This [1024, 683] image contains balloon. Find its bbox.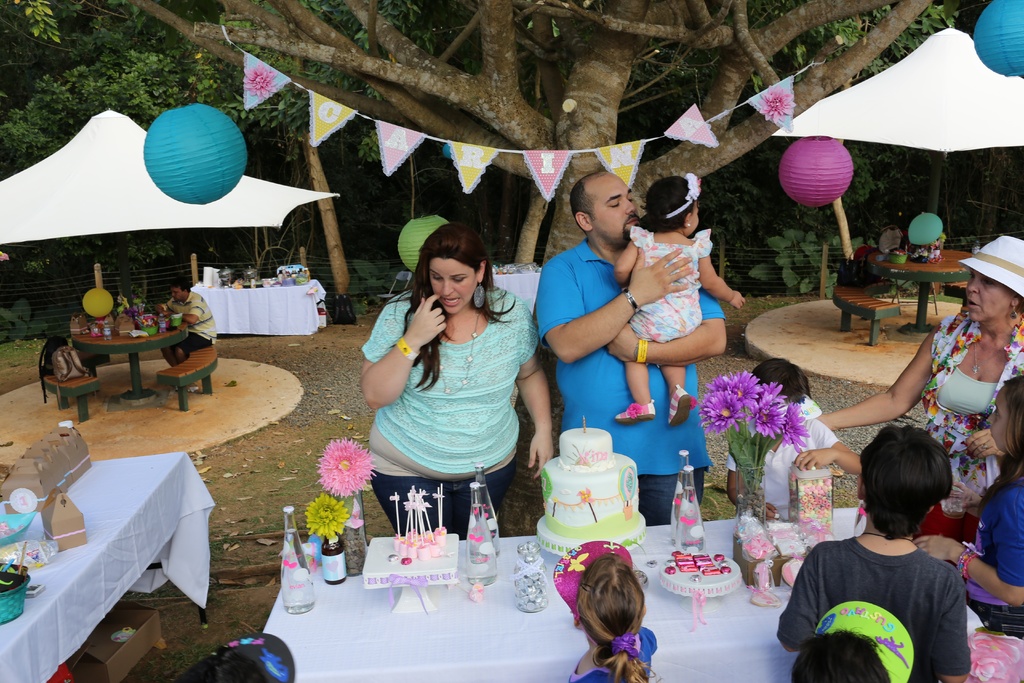
bbox(82, 288, 113, 318).
